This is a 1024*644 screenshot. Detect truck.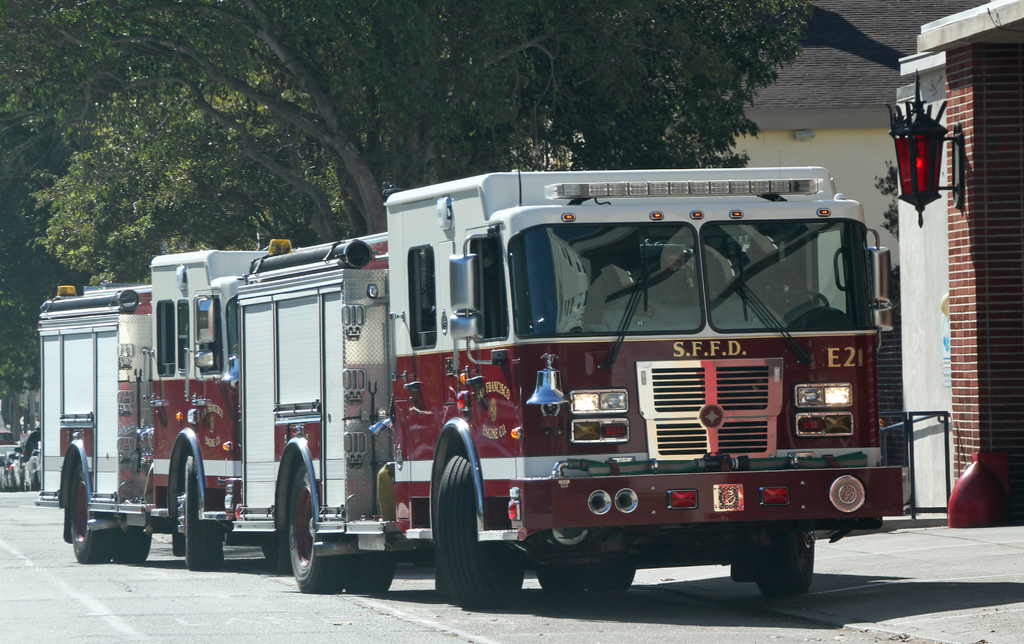
38/246/270/574.
